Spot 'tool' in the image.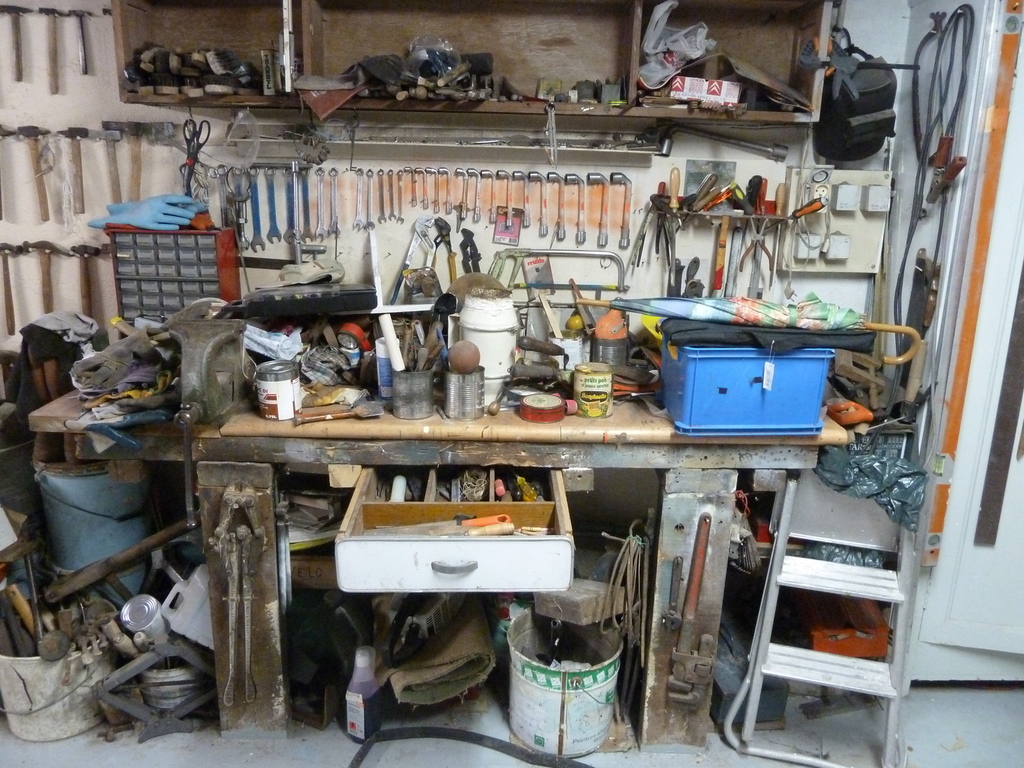
'tool' found at {"x1": 490, "y1": 250, "x2": 526, "y2": 300}.
